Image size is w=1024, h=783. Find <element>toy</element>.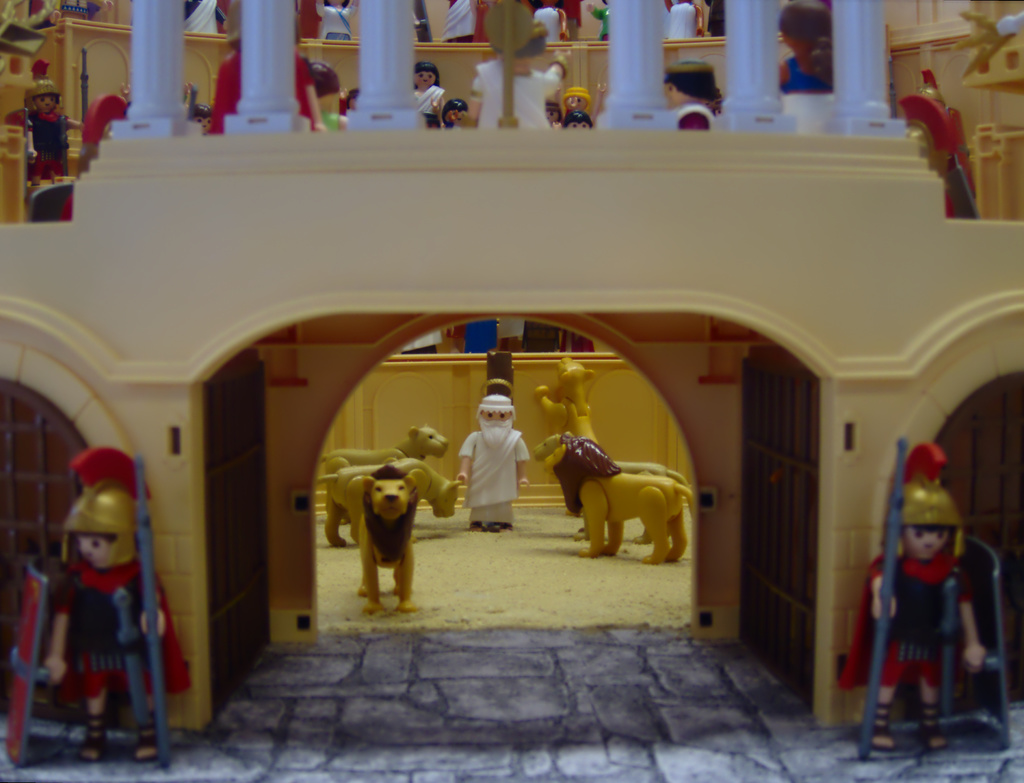
pyautogui.locateOnScreen(177, 0, 228, 28).
